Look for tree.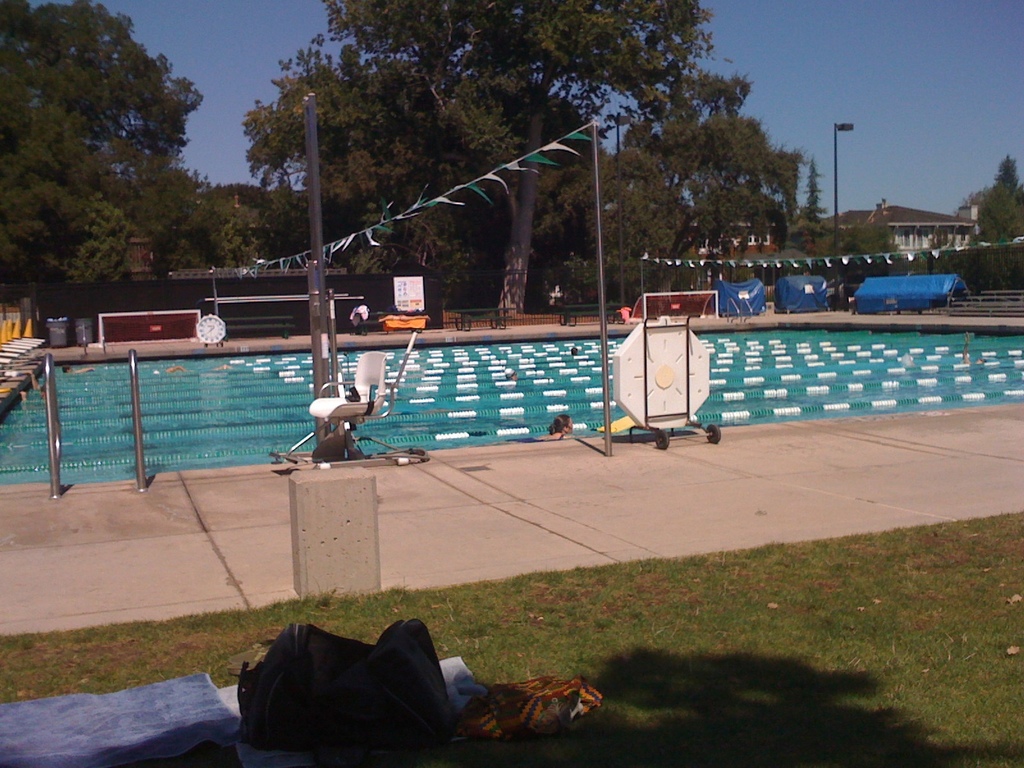
Found: region(826, 218, 899, 257).
